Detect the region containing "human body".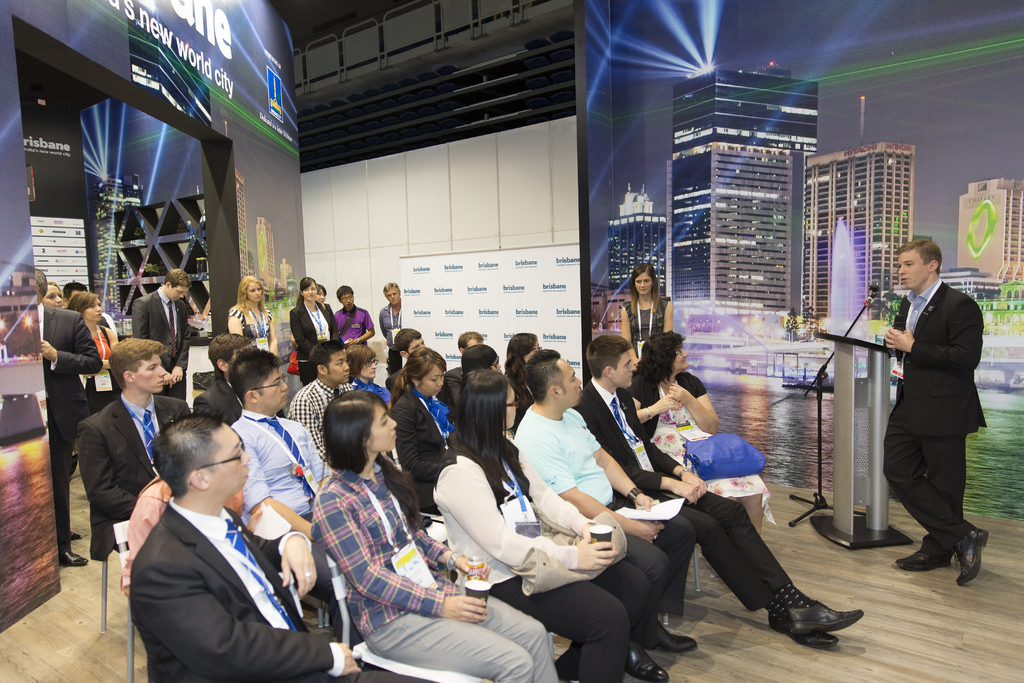
<bbox>566, 372, 867, 652</bbox>.
